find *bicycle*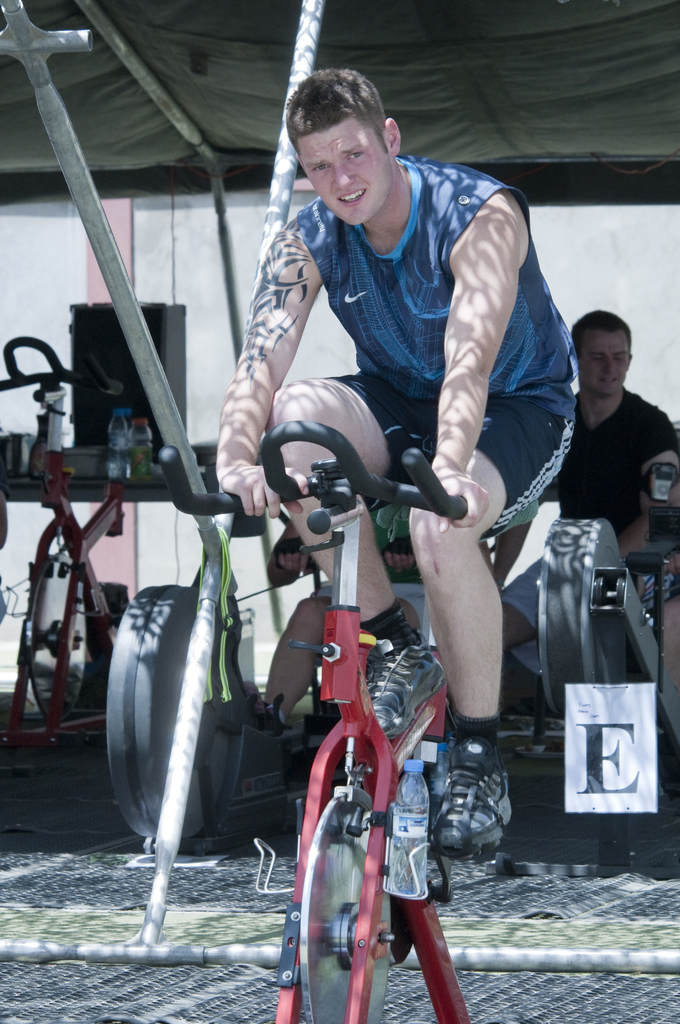
crop(157, 410, 509, 1016)
